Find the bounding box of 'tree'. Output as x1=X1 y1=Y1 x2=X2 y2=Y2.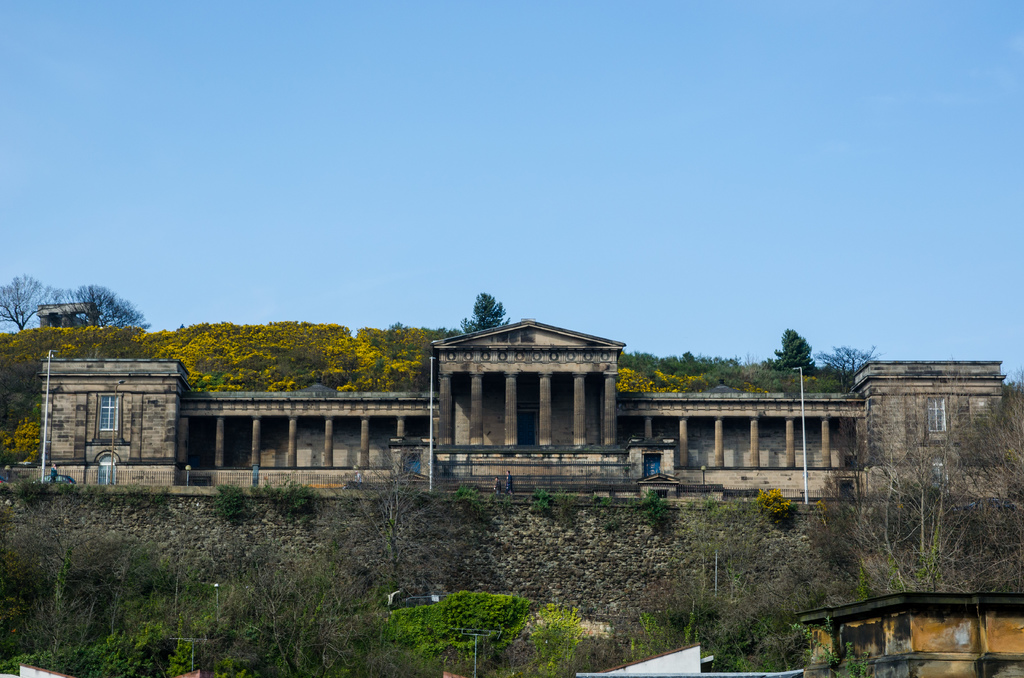
x1=767 y1=322 x2=821 y2=365.
